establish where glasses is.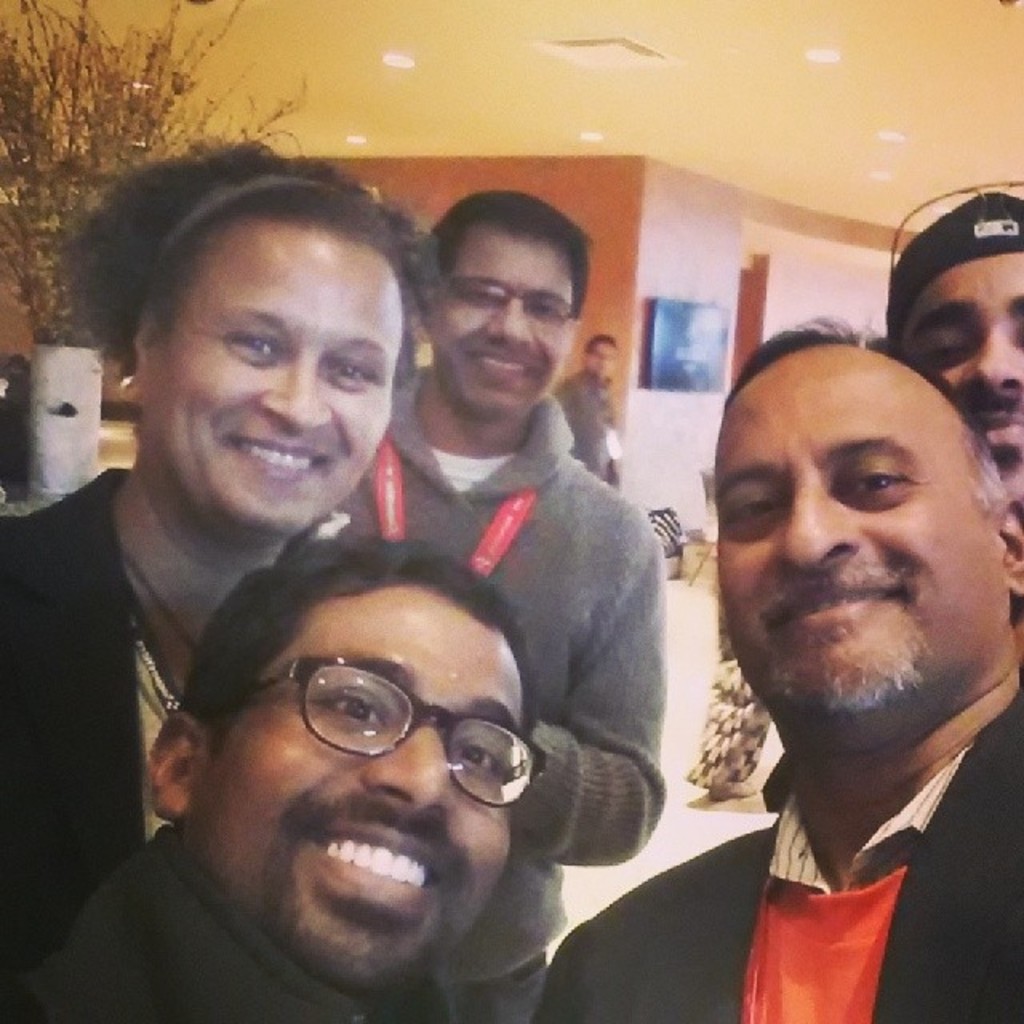
Established at 186 653 563 811.
